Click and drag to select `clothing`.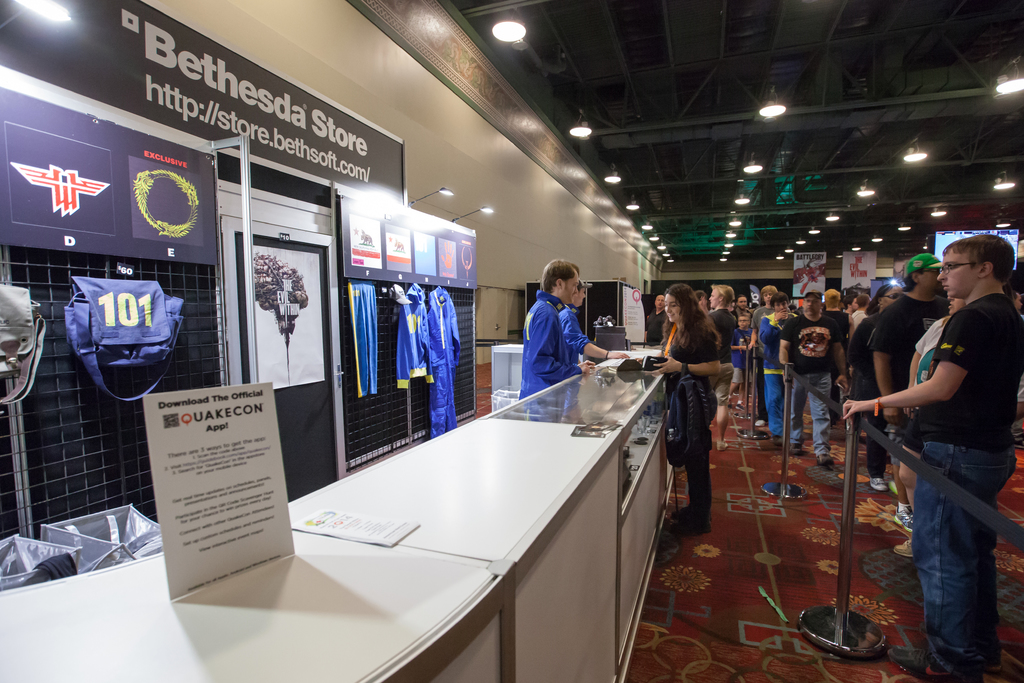
Selection: 522 275 597 397.
